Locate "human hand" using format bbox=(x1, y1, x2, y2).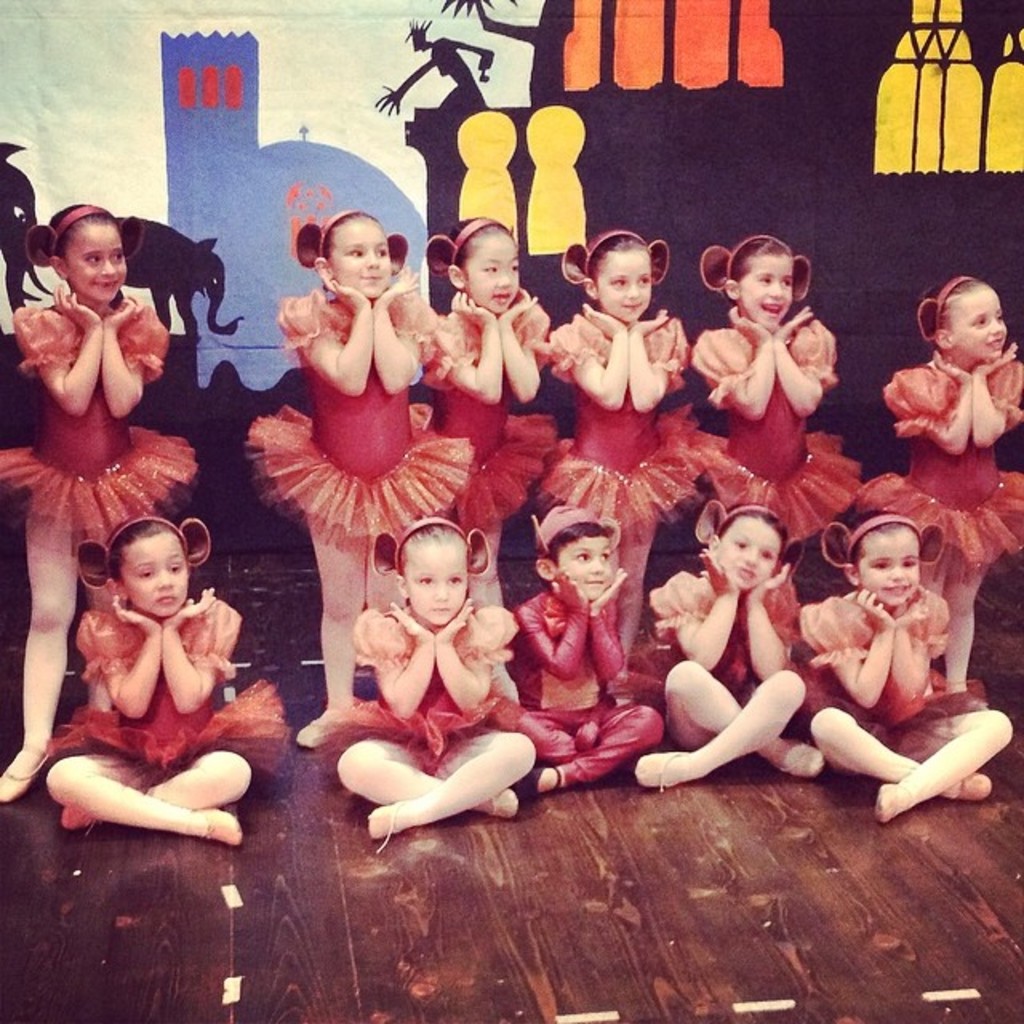
bbox=(501, 285, 541, 326).
